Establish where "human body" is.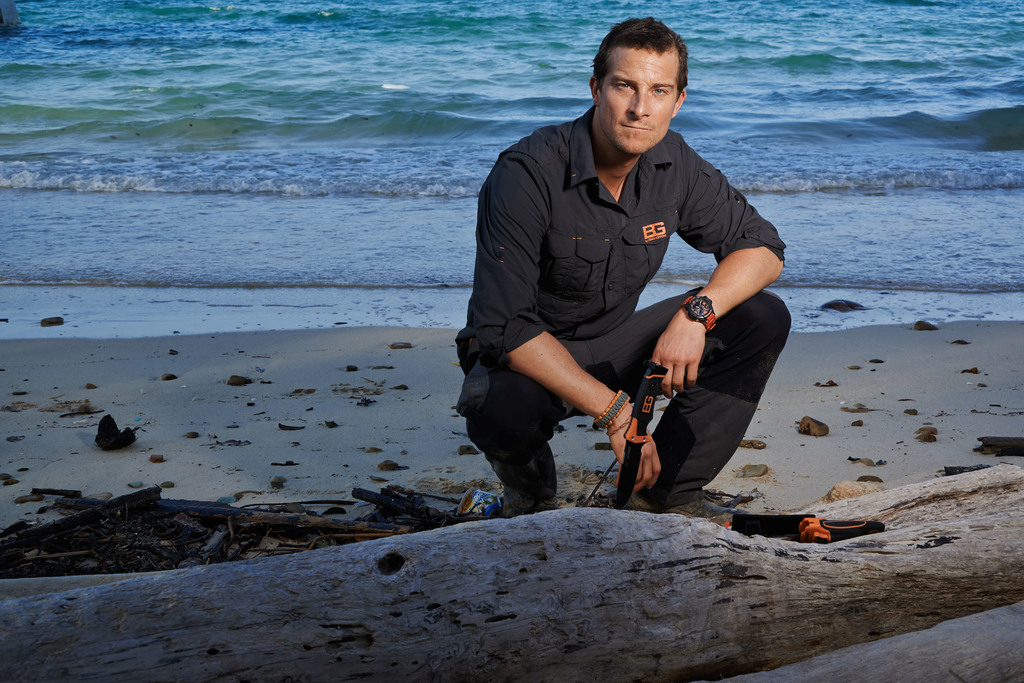
Established at <box>469,43,785,523</box>.
